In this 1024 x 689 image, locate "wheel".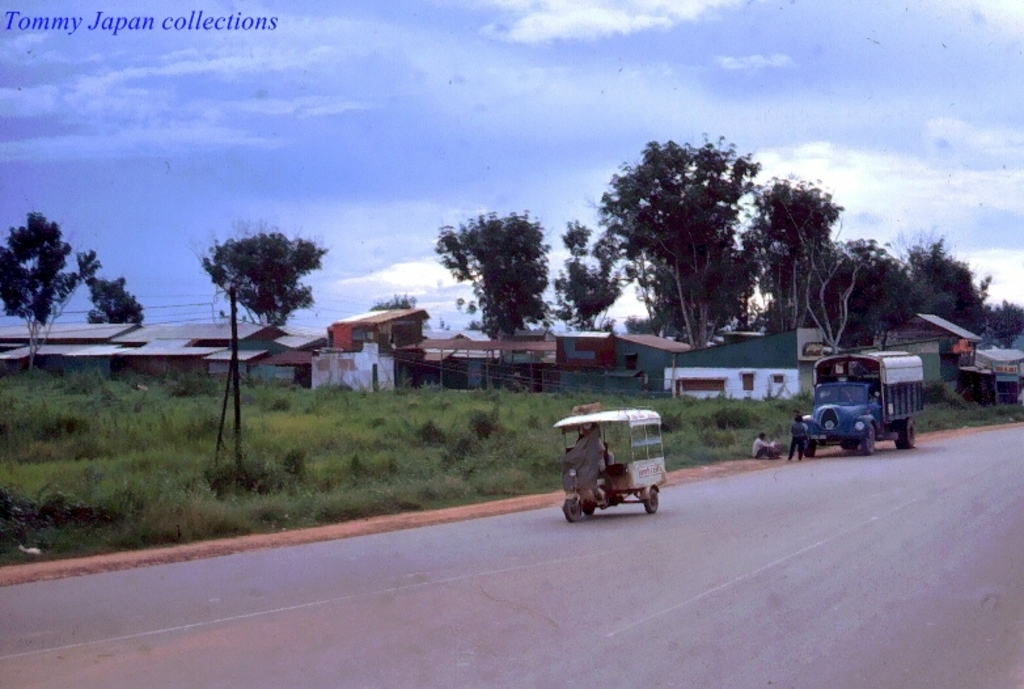
Bounding box: x1=566, y1=499, x2=581, y2=525.
